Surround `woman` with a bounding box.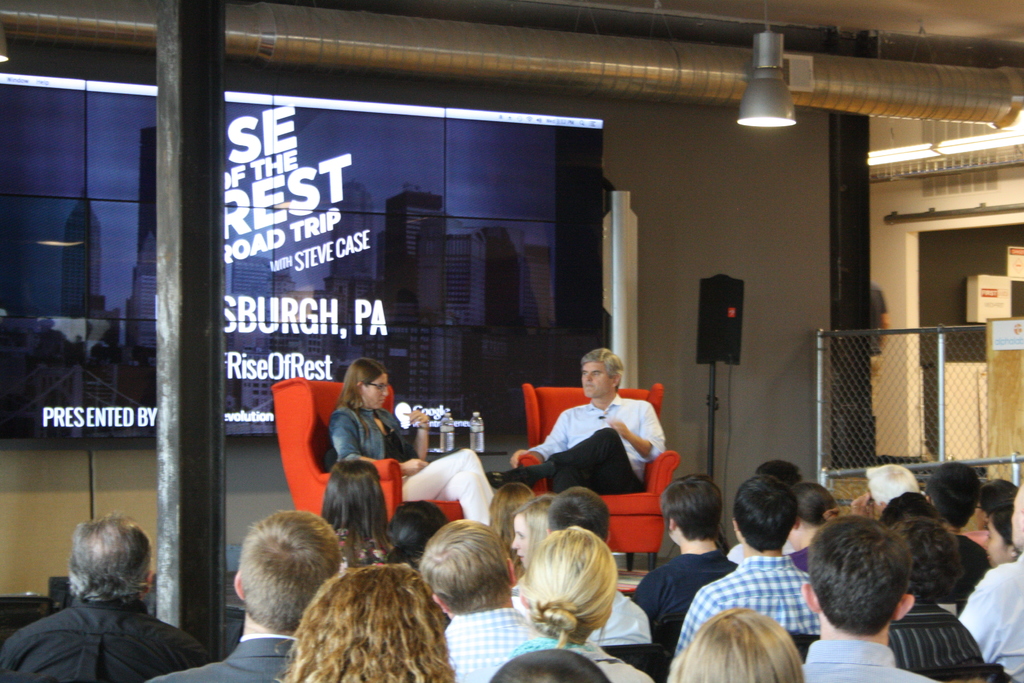
rect(664, 603, 799, 682).
